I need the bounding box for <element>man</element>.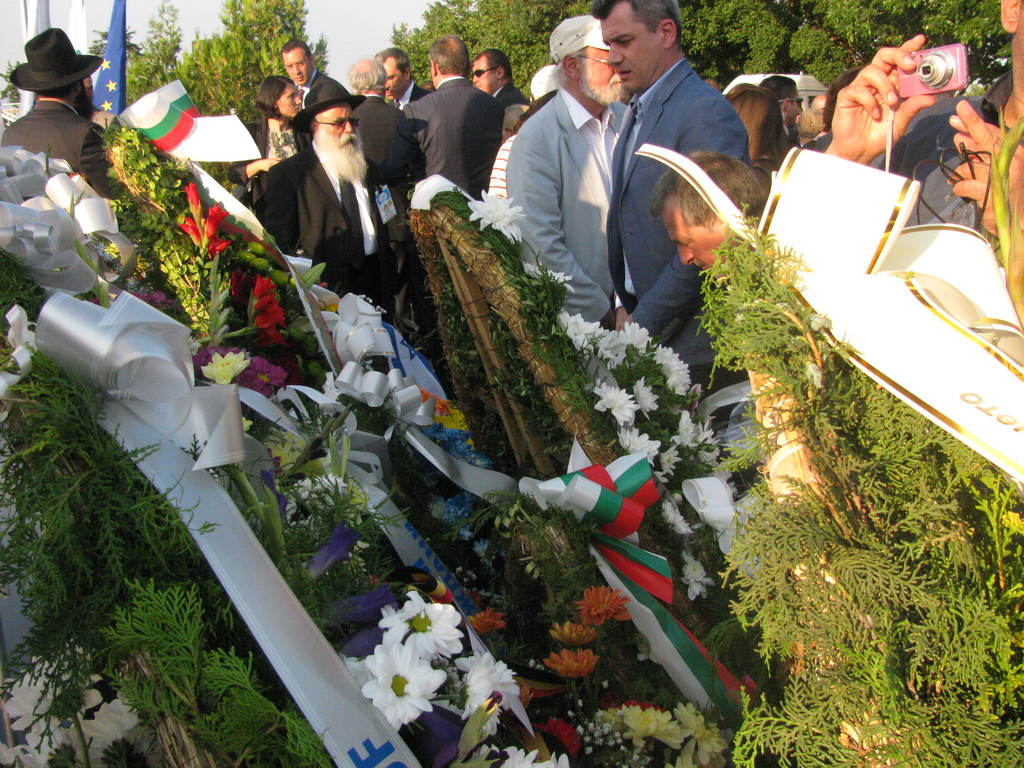
Here it is: [left=502, top=102, right=530, bottom=136].
